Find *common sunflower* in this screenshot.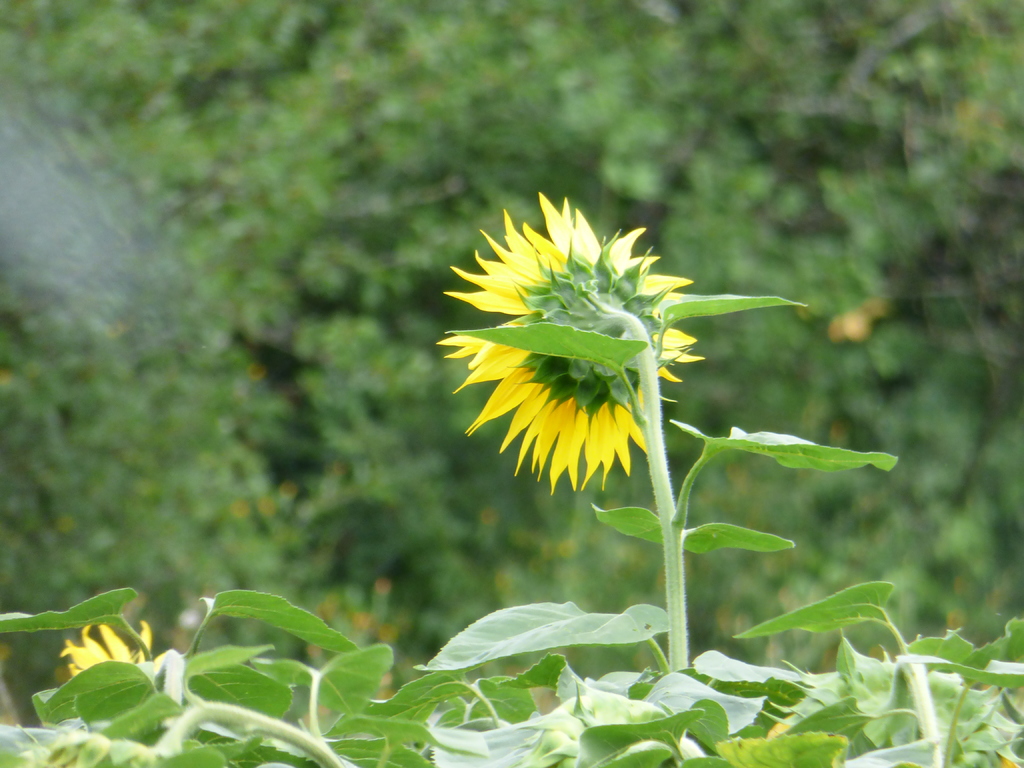
The bounding box for *common sunflower* is {"left": 445, "top": 212, "right": 749, "bottom": 501}.
